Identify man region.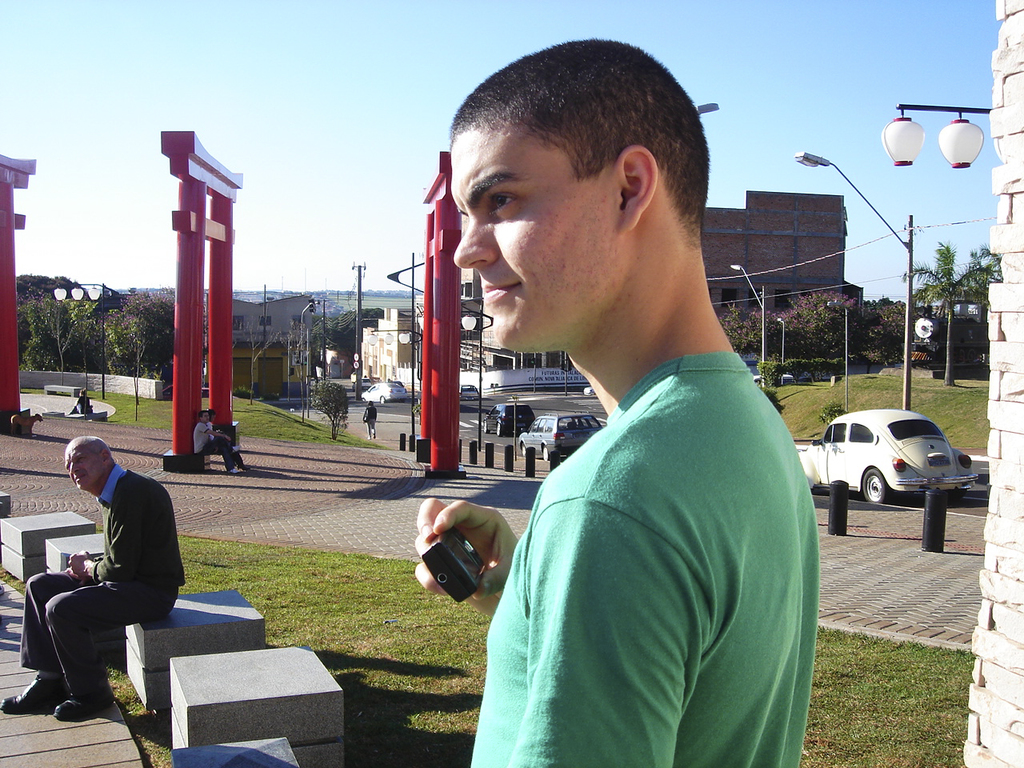
Region: [190, 410, 242, 474].
